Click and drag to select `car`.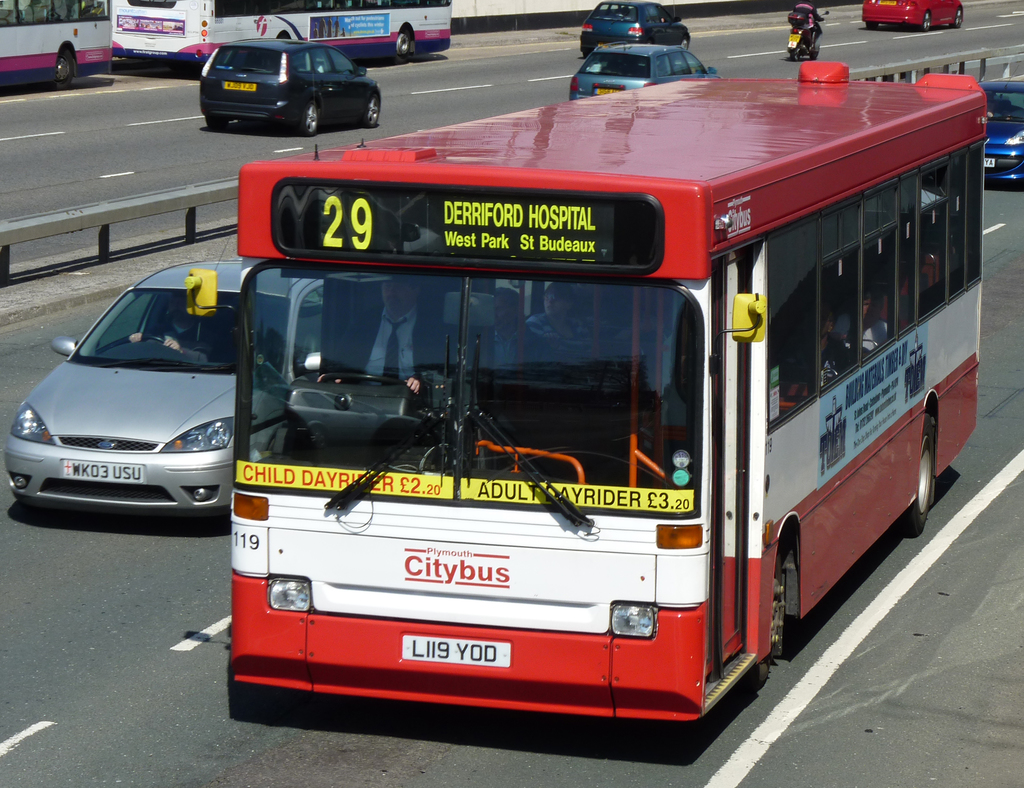
Selection: <region>569, 41, 726, 102</region>.
